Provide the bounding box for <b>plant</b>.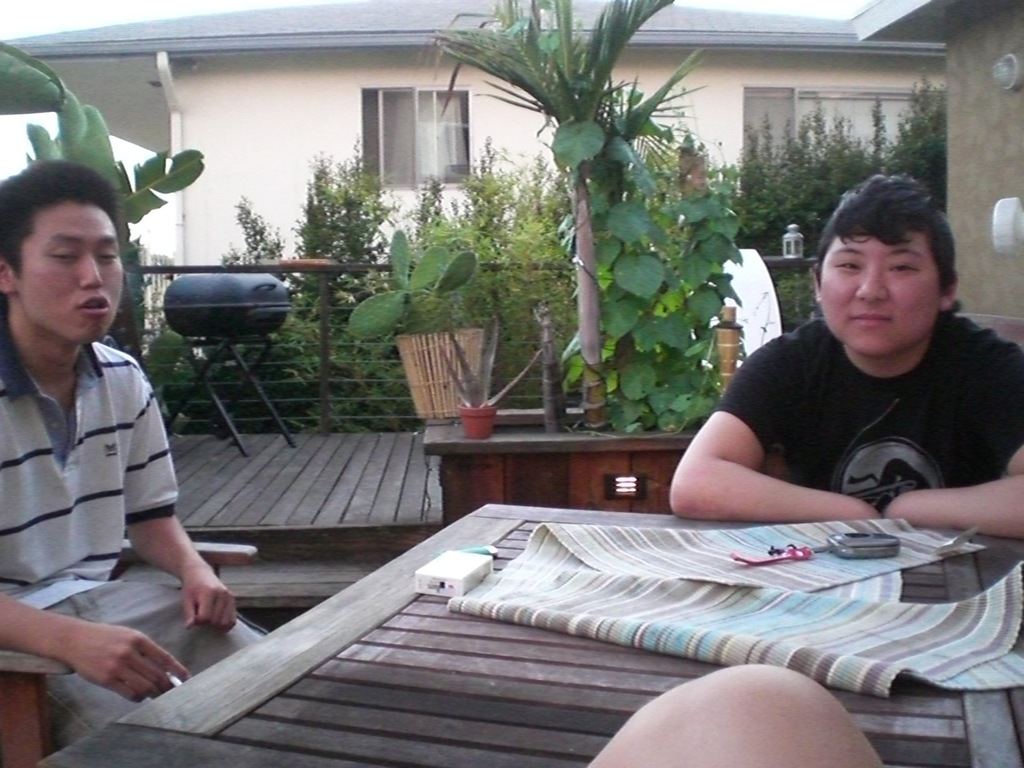
(x1=790, y1=106, x2=825, y2=253).
